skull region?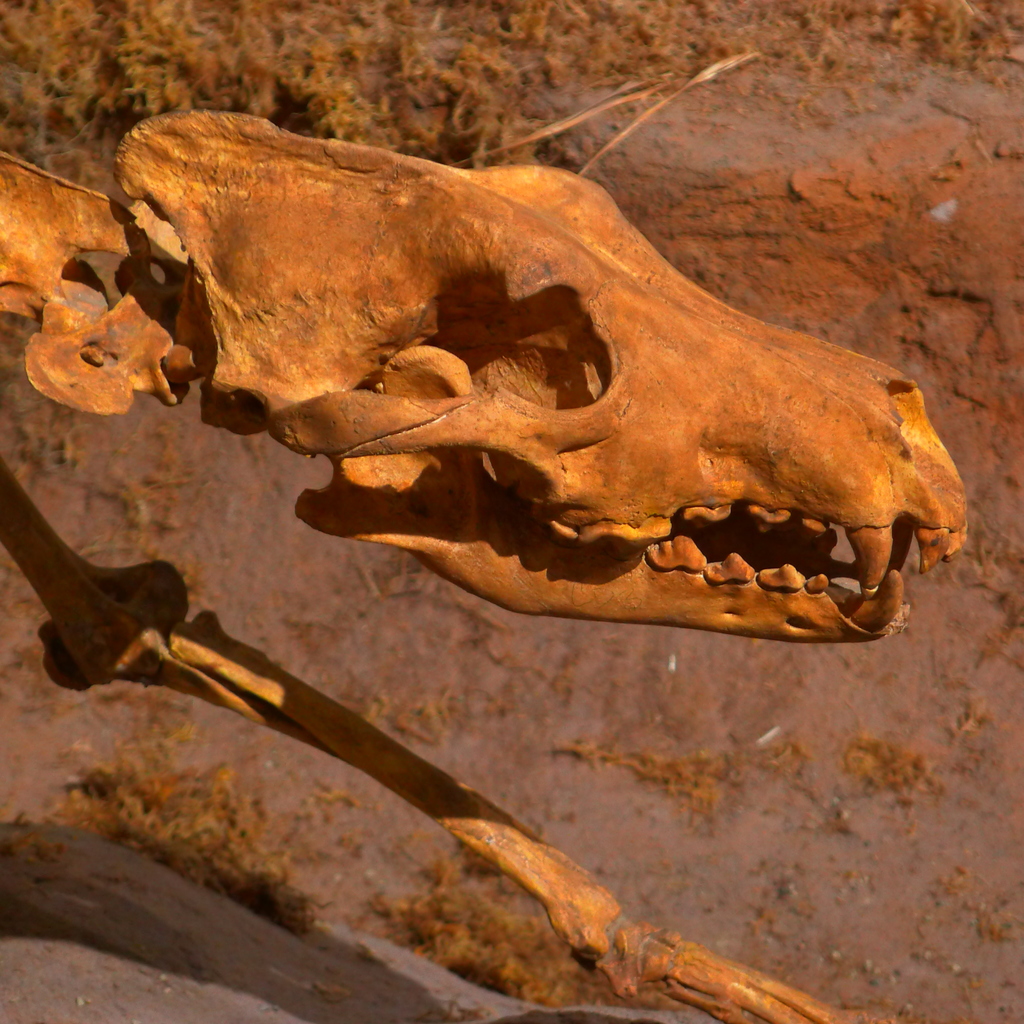
(x1=0, y1=112, x2=968, y2=646)
